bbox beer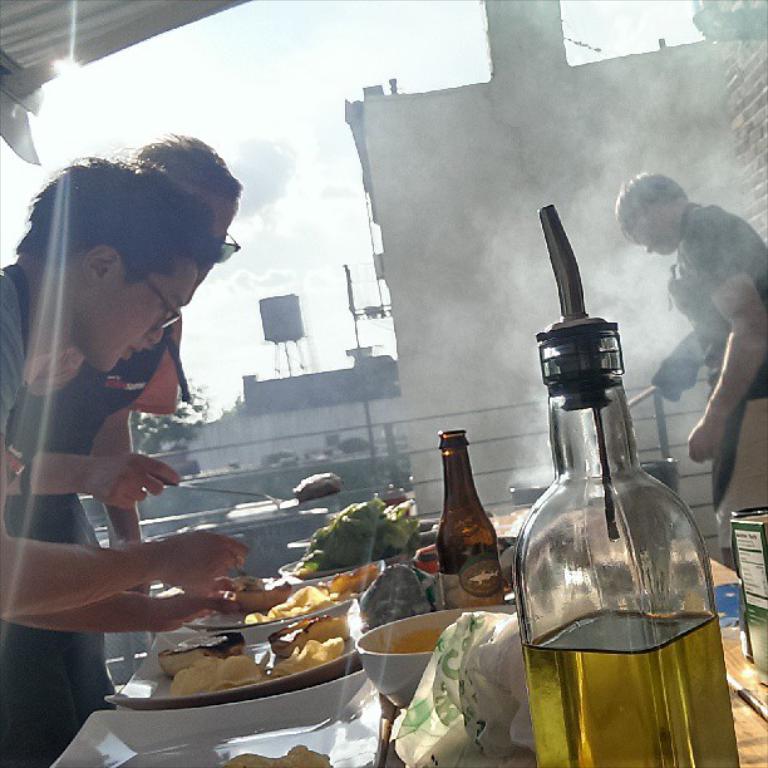
bbox(430, 430, 506, 604)
